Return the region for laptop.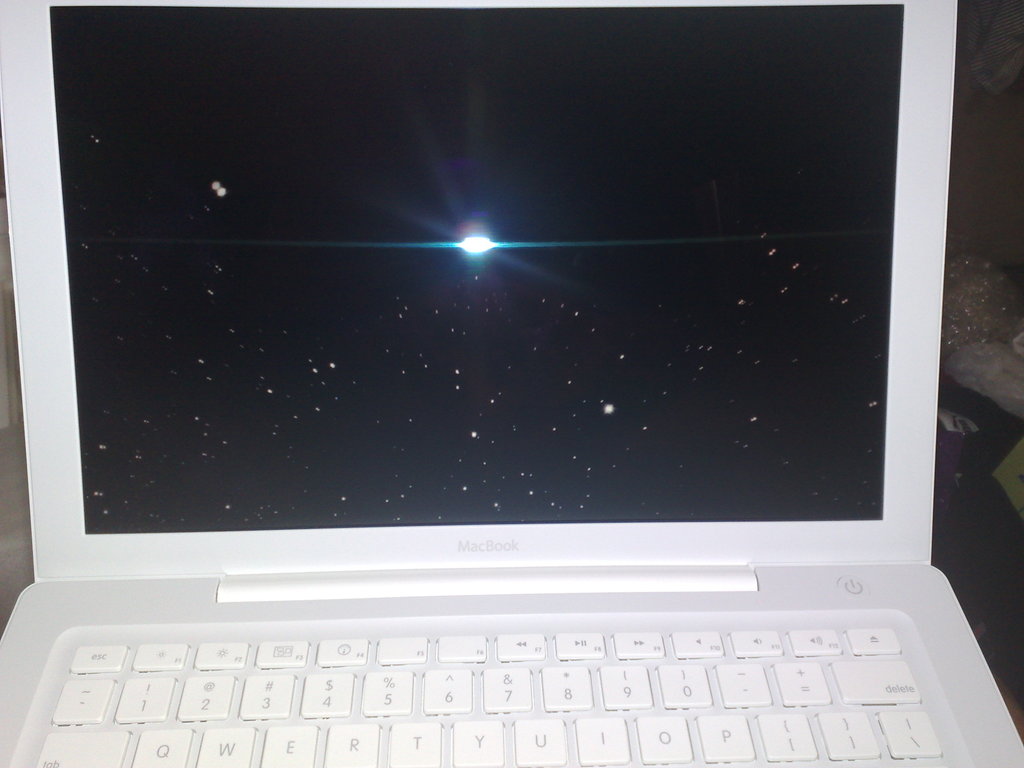
BBox(1, 0, 1020, 767).
